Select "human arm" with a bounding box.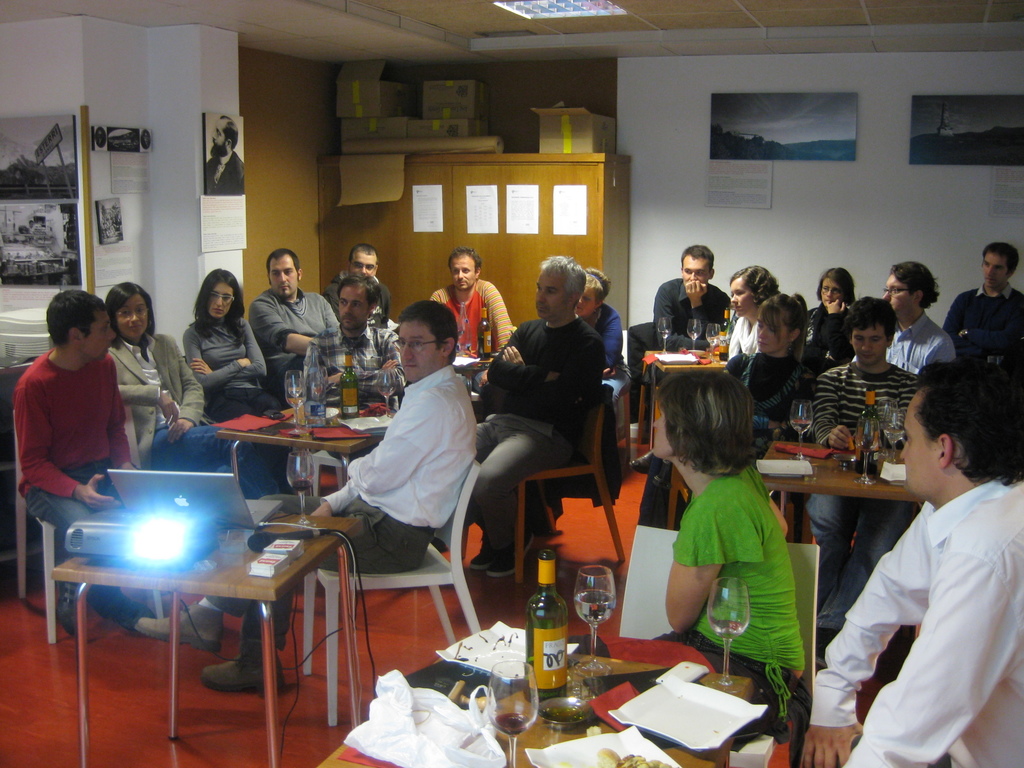
600,352,620,380.
